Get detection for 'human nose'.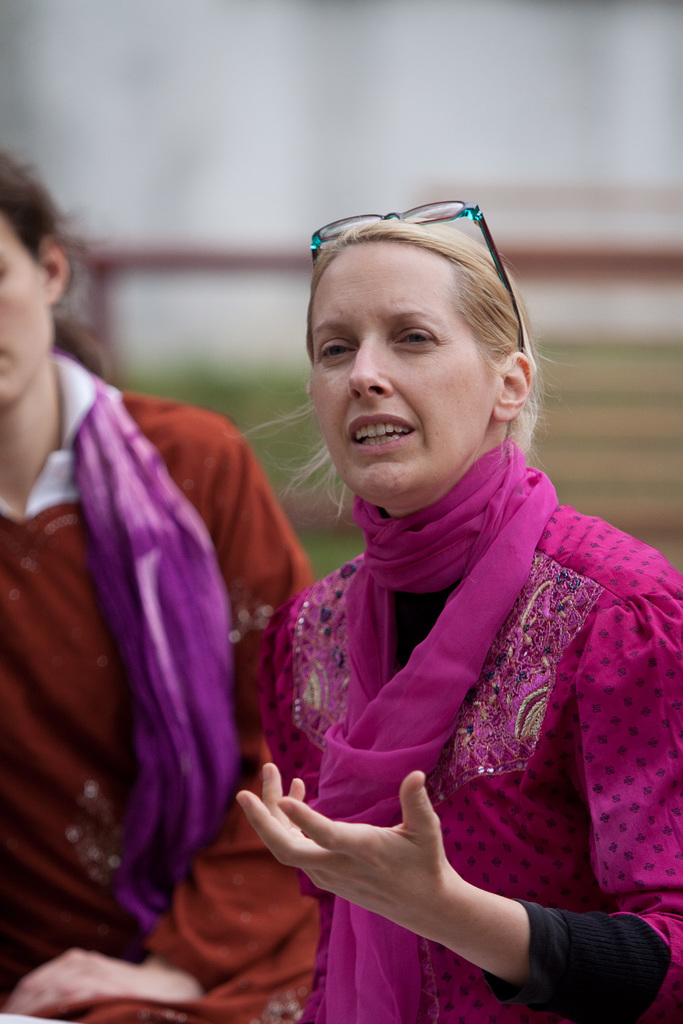
Detection: left=350, top=333, right=398, bottom=403.
